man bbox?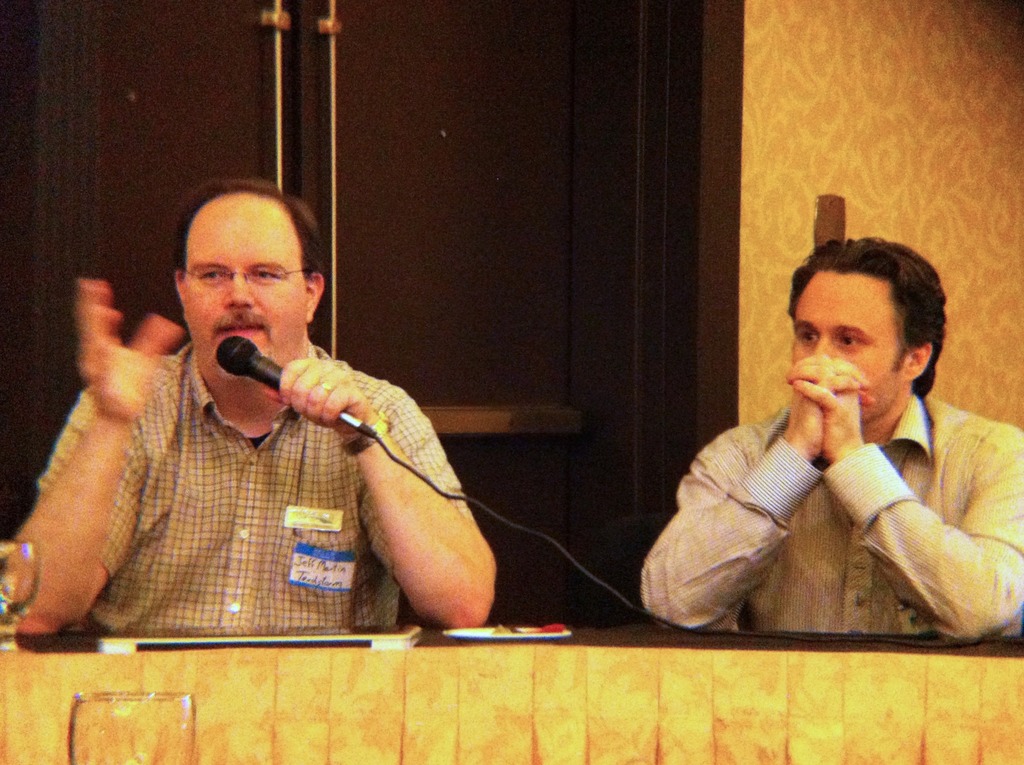
<bbox>637, 236, 1023, 648</bbox>
